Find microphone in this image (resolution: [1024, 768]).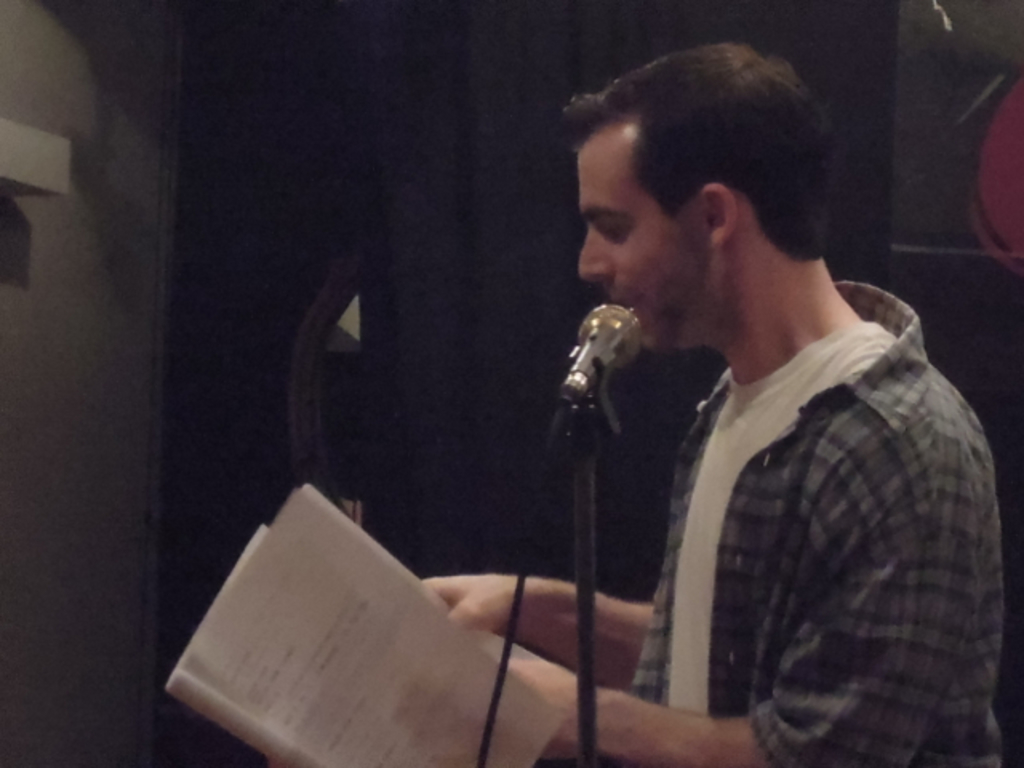
568 291 658 403.
